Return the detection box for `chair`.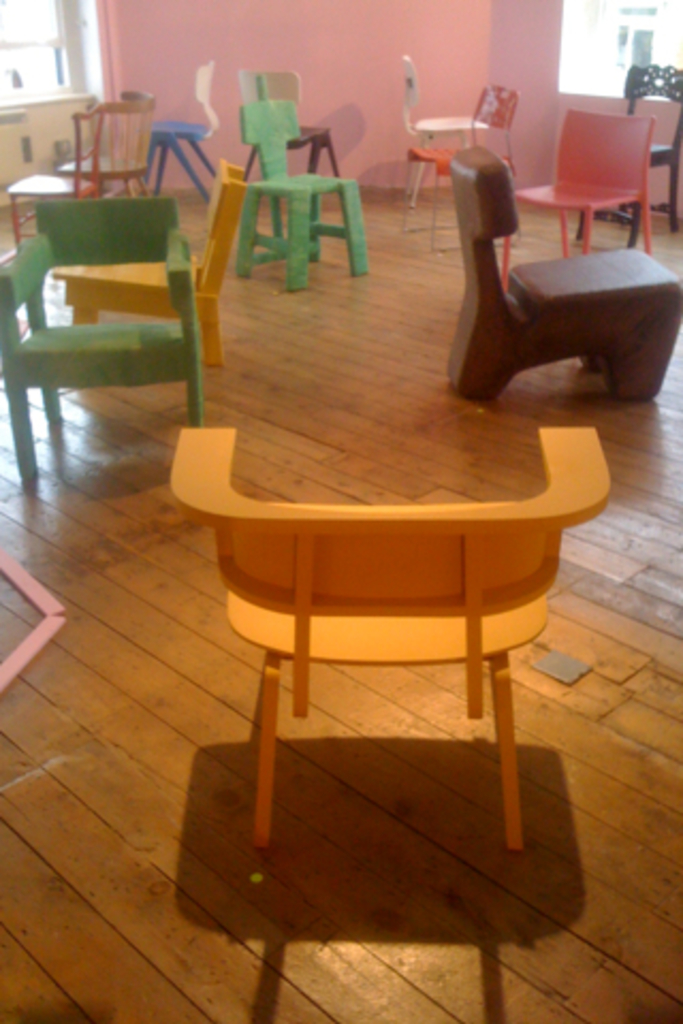
<bbox>403, 49, 493, 215</bbox>.
